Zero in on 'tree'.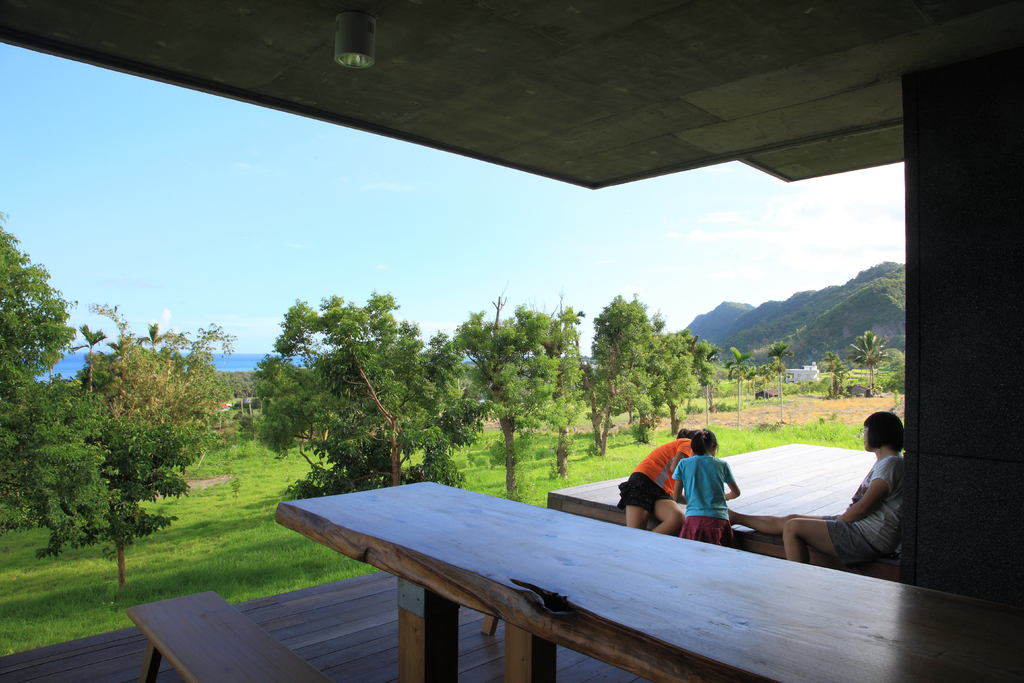
Zeroed in: [755, 336, 796, 389].
